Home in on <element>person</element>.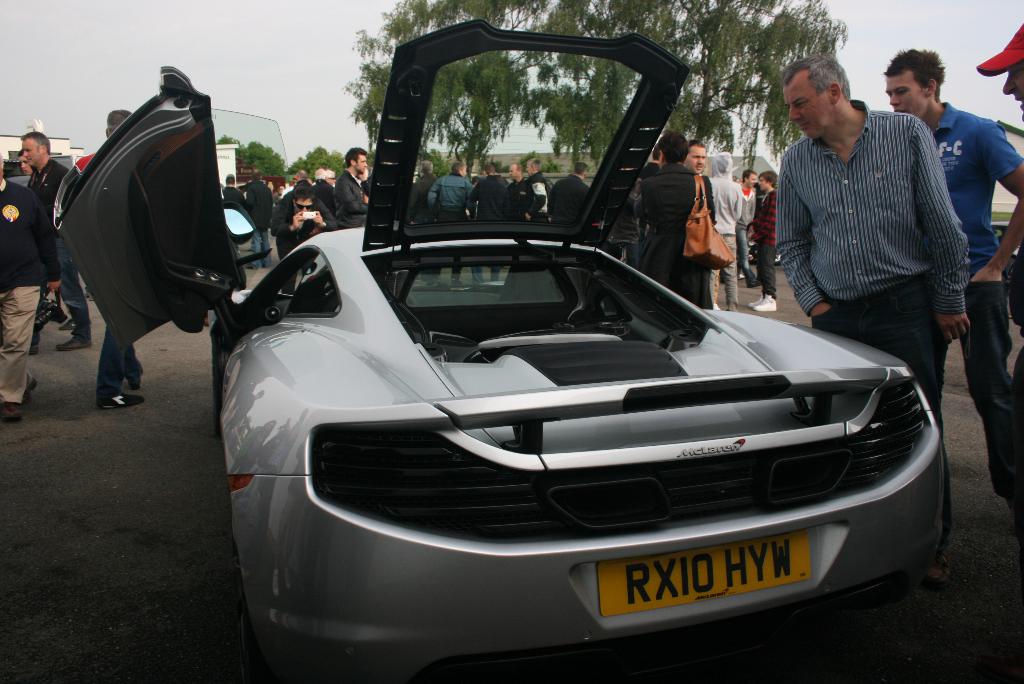
Homed in at 250 172 272 252.
